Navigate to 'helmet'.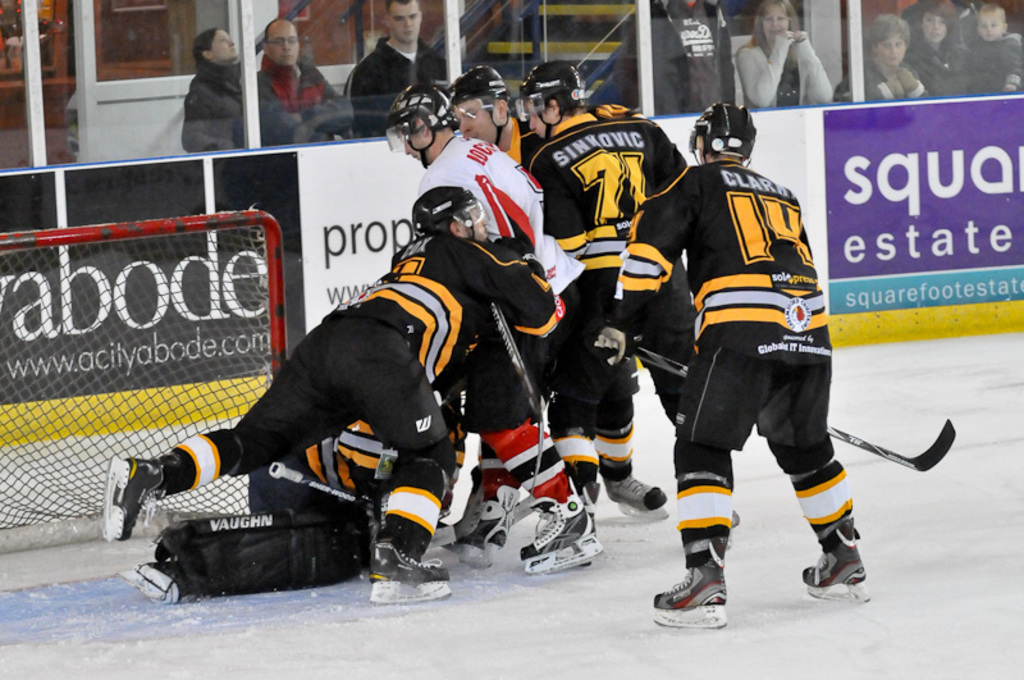
Navigation target: (687, 104, 759, 163).
